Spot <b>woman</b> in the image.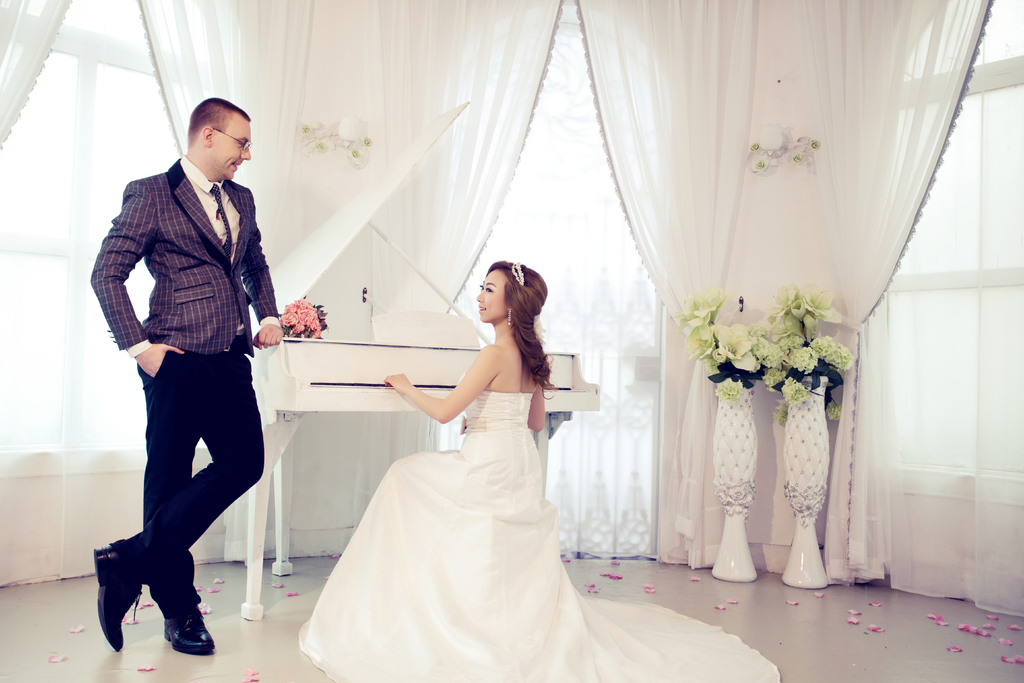
<b>woman</b> found at bbox=(381, 249, 618, 648).
